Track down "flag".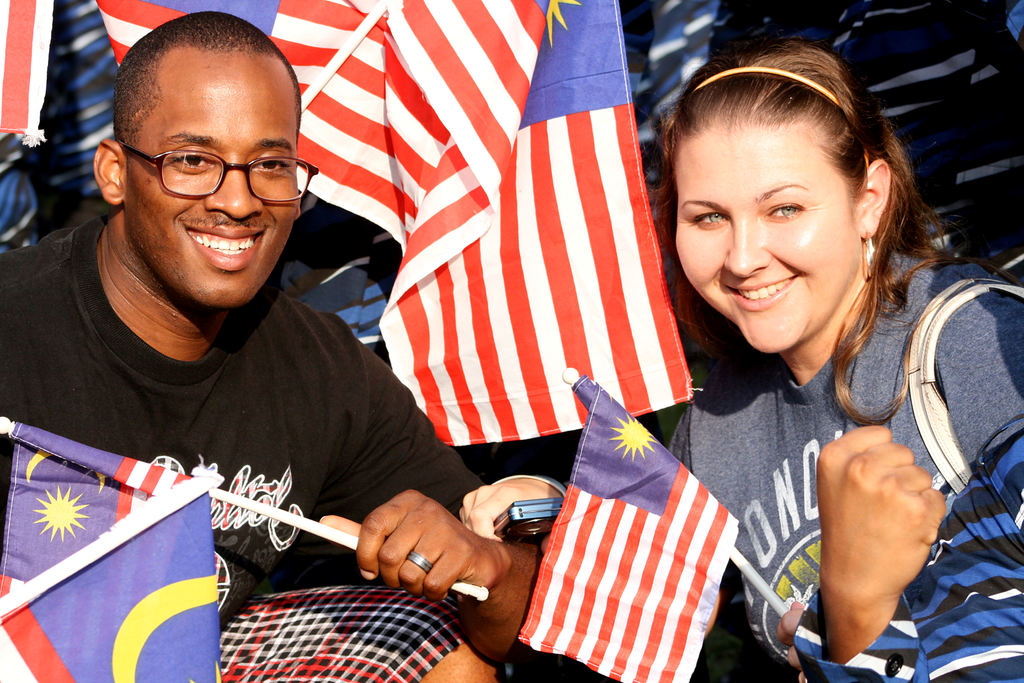
Tracked to (x1=0, y1=0, x2=126, y2=255).
